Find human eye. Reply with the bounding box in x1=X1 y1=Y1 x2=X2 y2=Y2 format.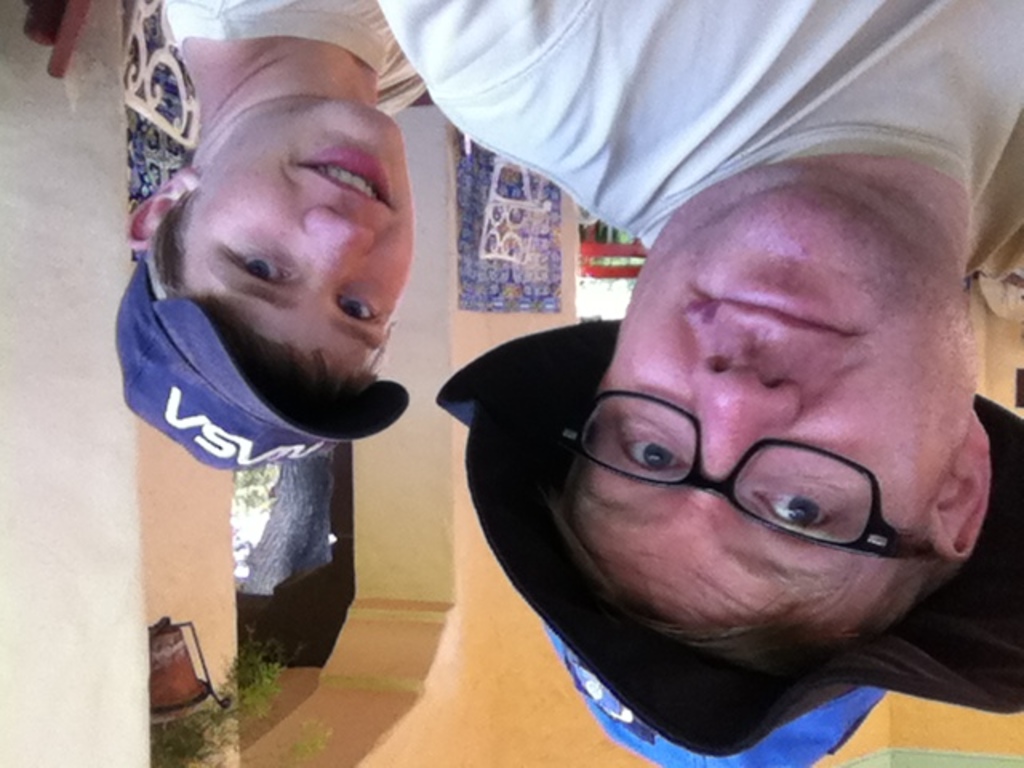
x1=614 y1=426 x2=683 y2=472.
